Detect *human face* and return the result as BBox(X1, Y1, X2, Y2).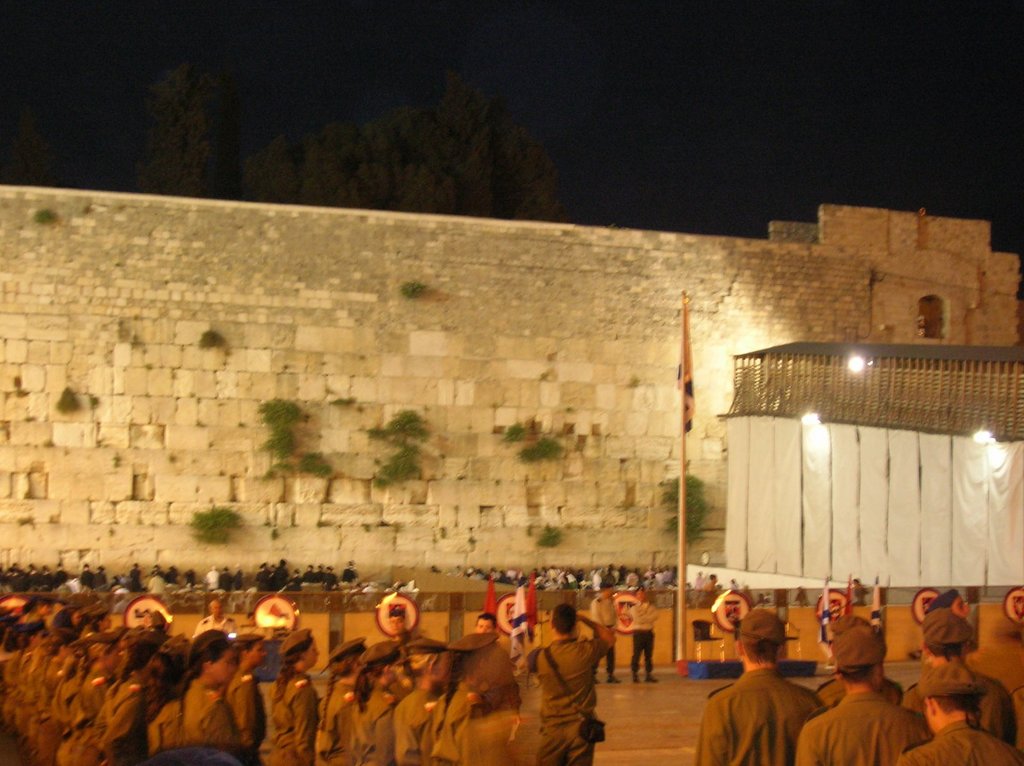
BBox(251, 642, 268, 668).
